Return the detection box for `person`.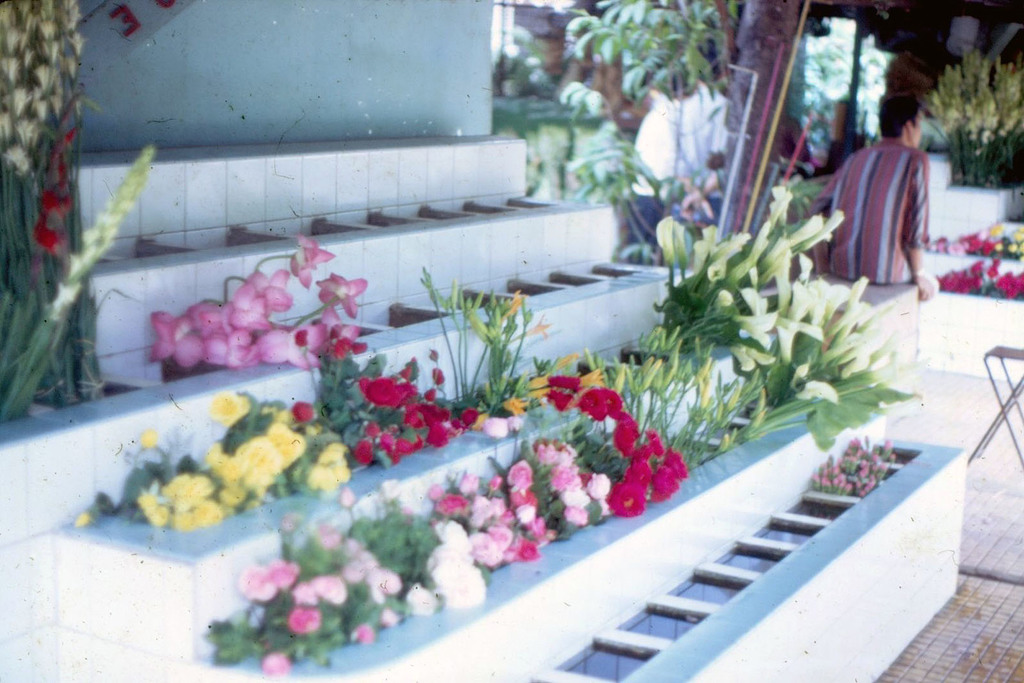
806 91 940 300.
